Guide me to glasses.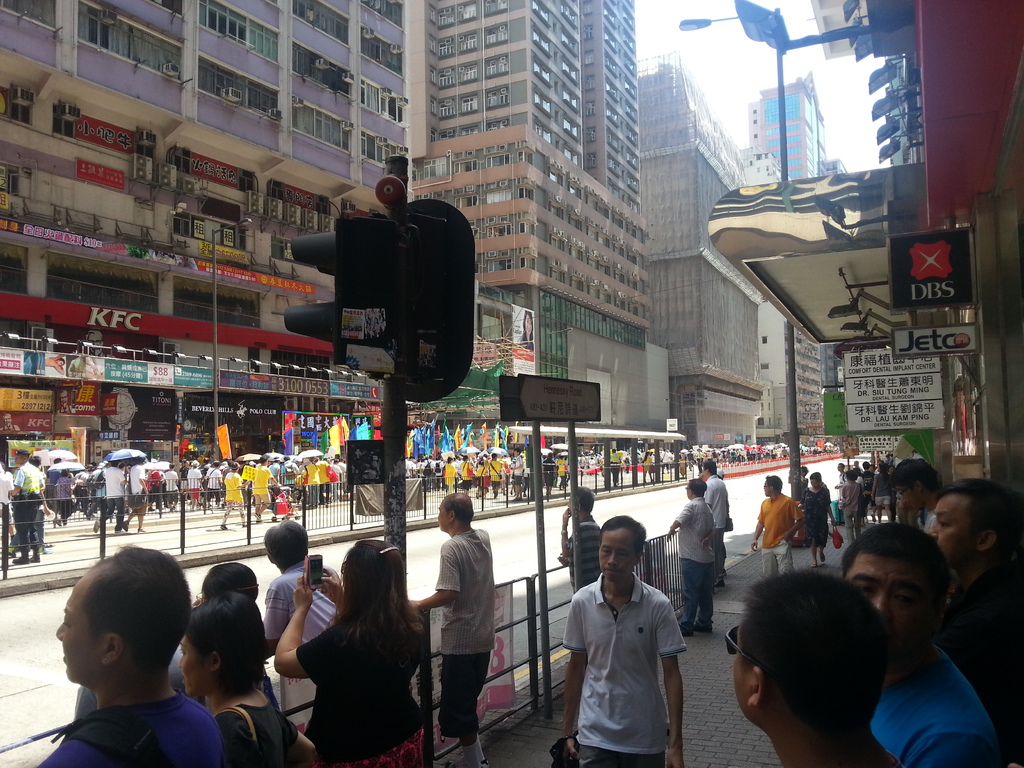
Guidance: [724, 622, 787, 691].
